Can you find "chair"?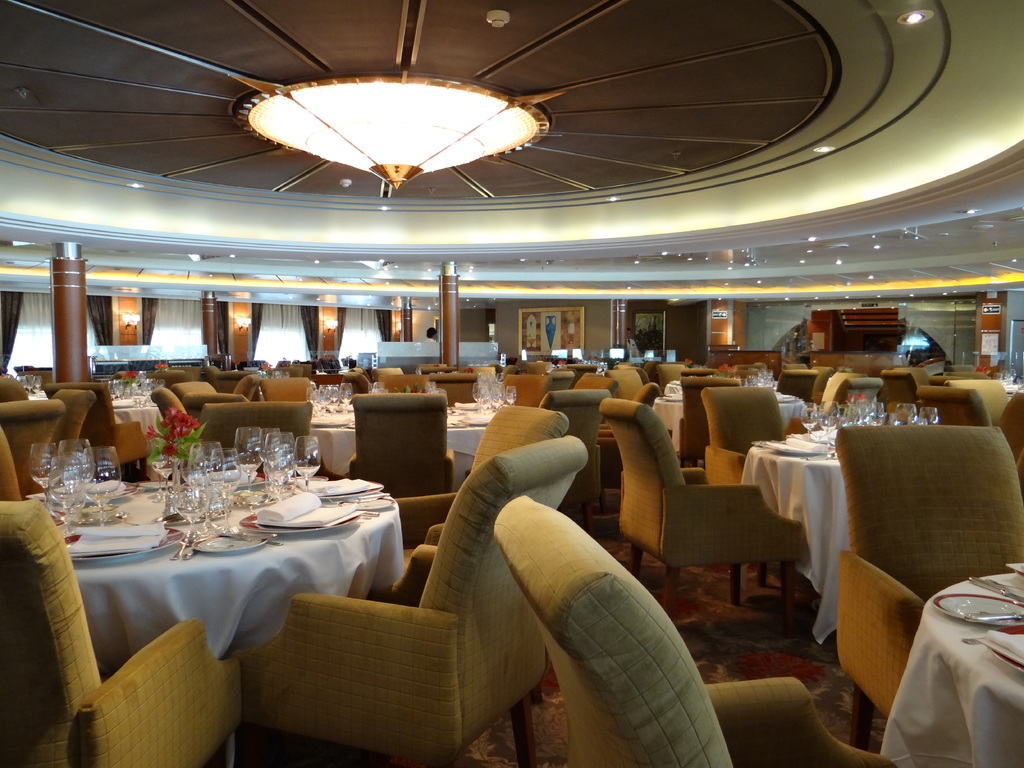
Yes, bounding box: [left=0, top=420, right=22, bottom=500].
